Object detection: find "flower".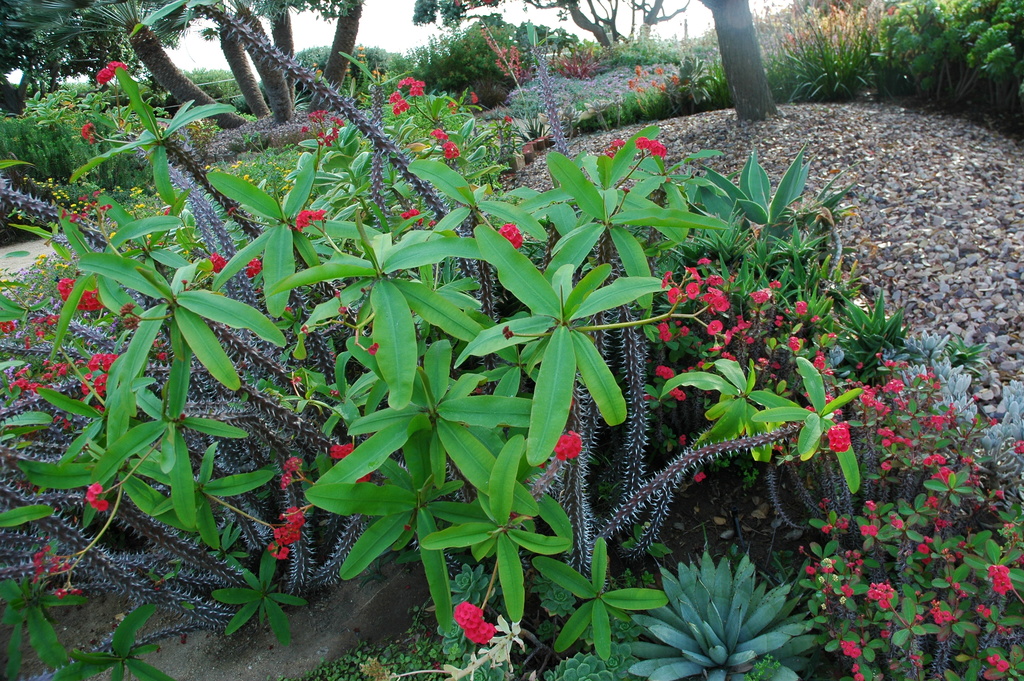
locate(264, 503, 304, 559).
